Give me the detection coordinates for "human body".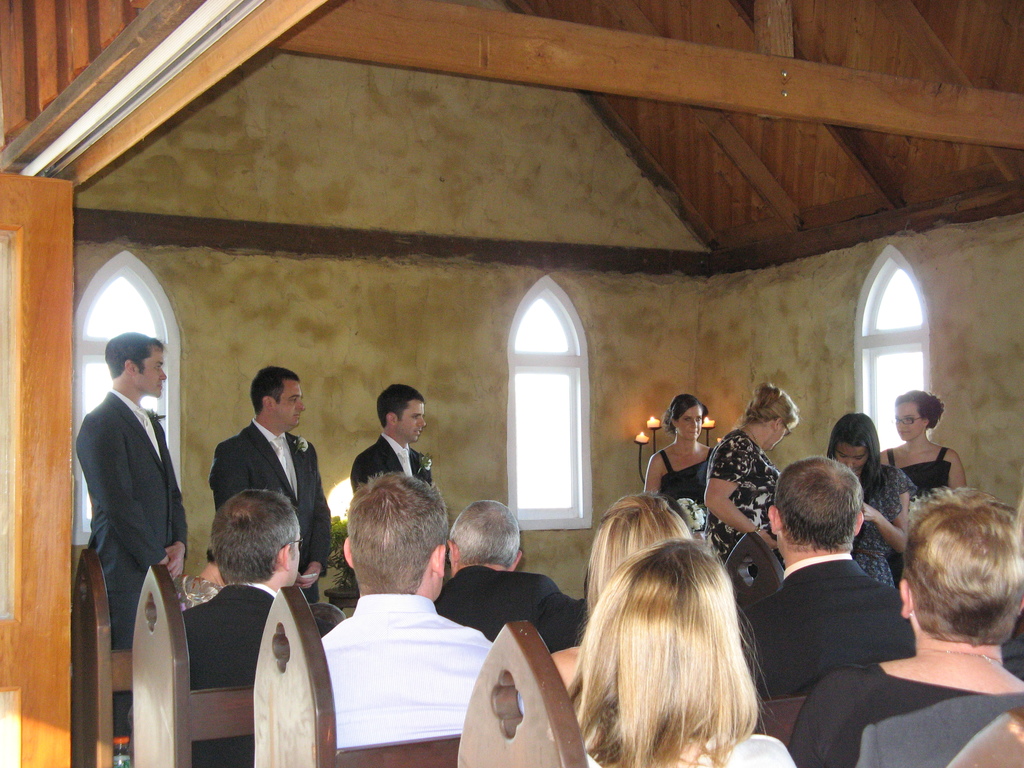
<box>731,455,918,701</box>.
